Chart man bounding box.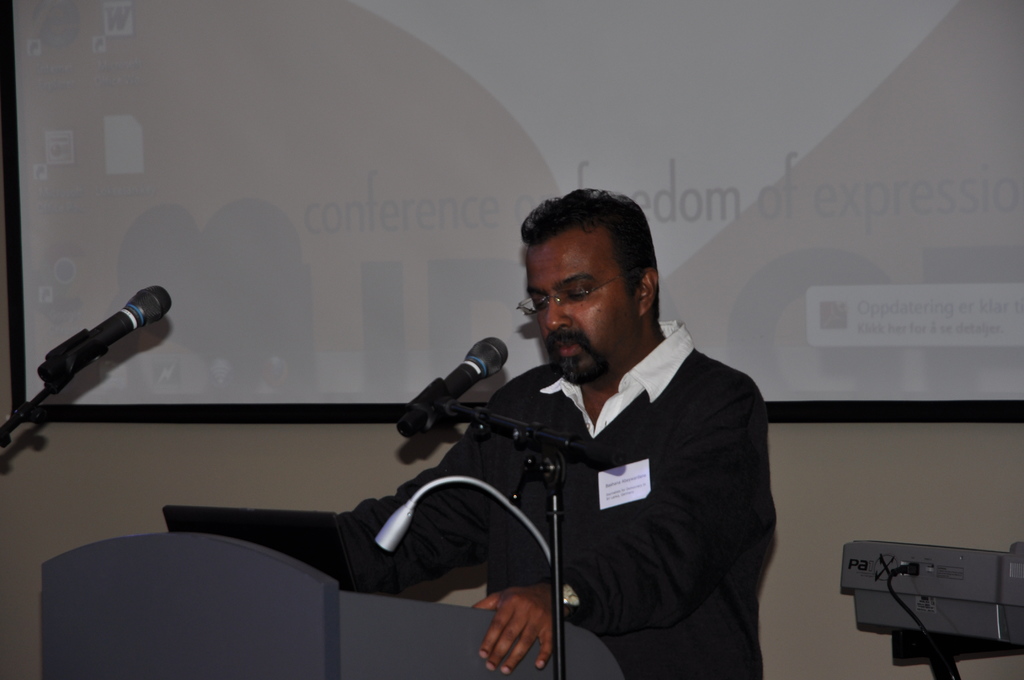
Charted: l=447, t=202, r=786, b=672.
